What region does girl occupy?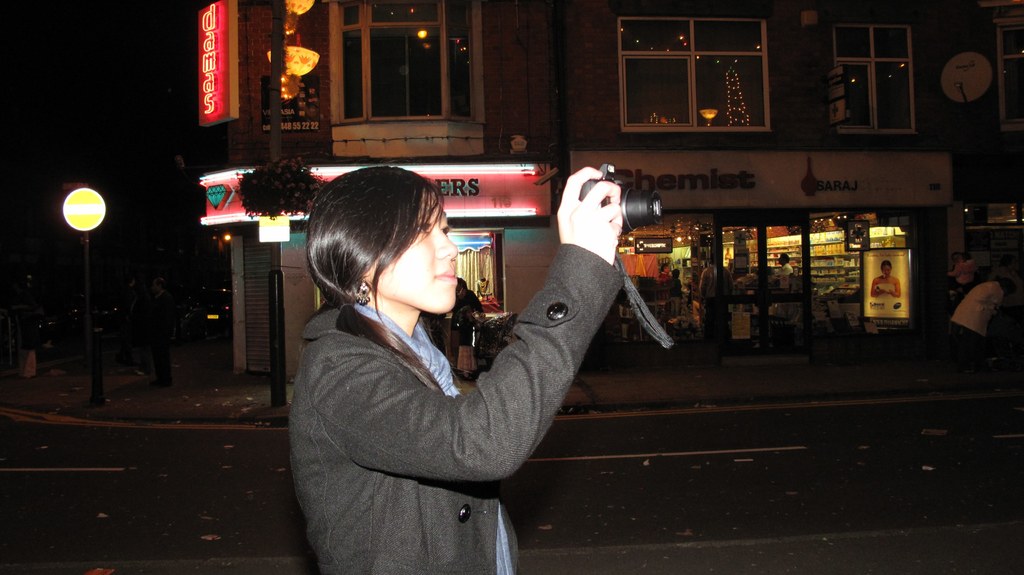
{"x1": 291, "y1": 164, "x2": 625, "y2": 574}.
